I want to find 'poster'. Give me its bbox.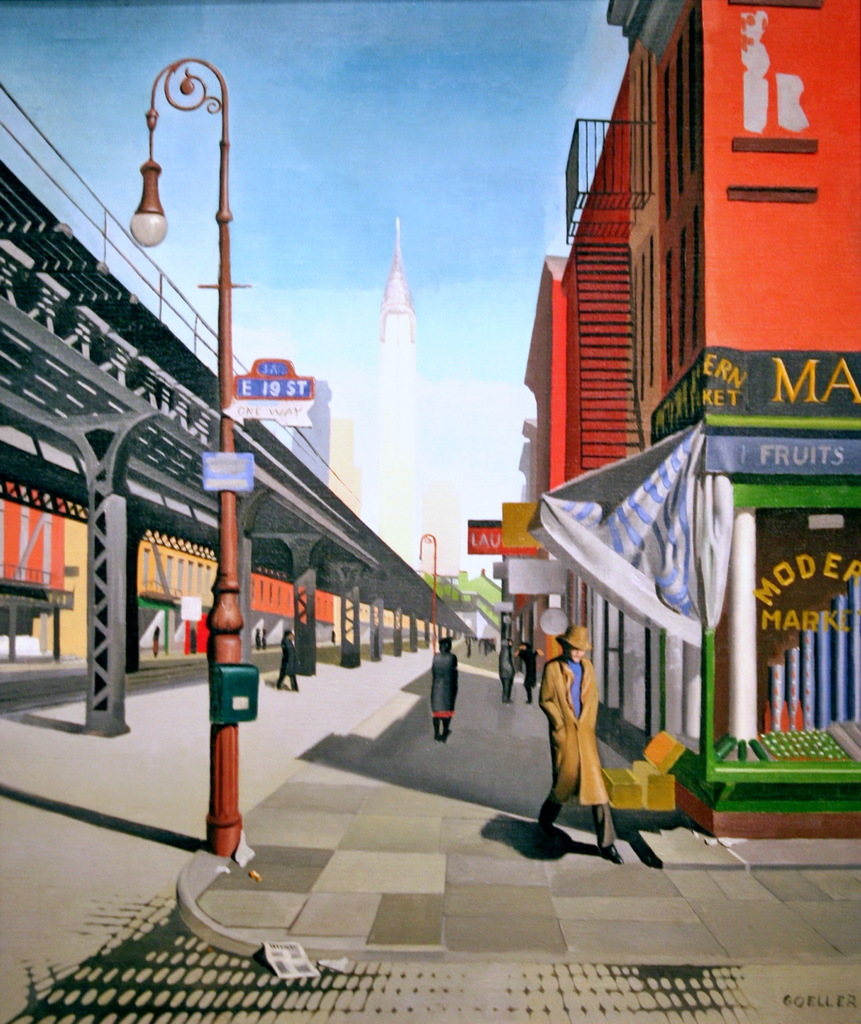
bbox=[0, 0, 860, 1023].
